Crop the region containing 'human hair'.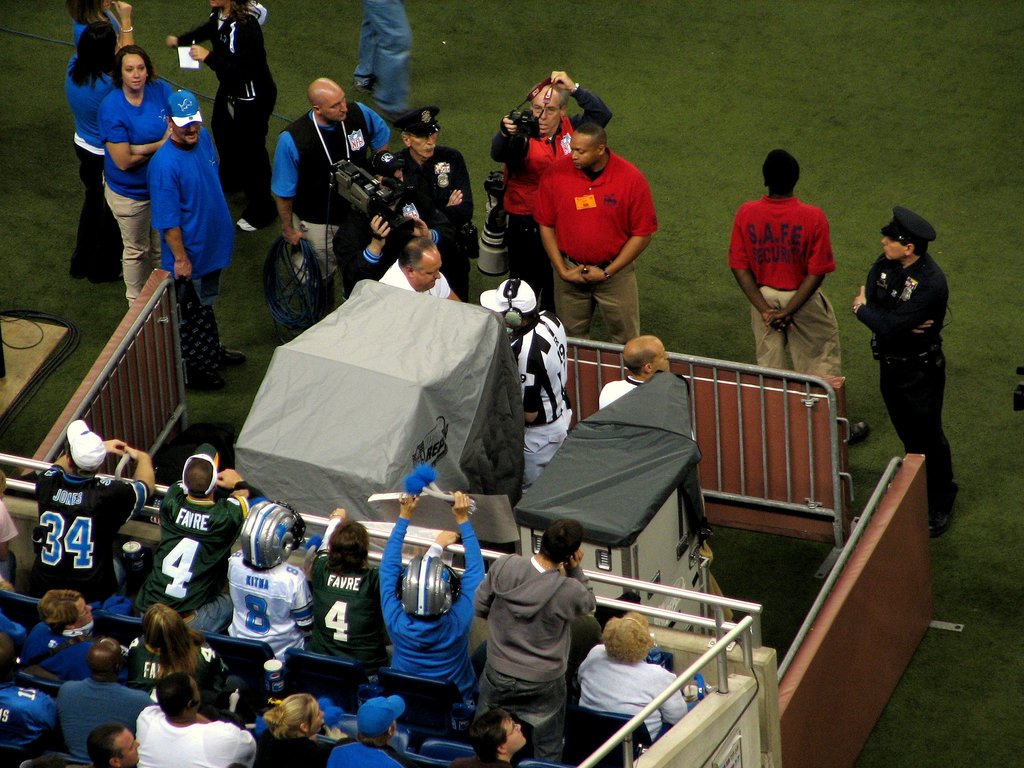
Crop region: <bbox>87, 725, 124, 767</bbox>.
